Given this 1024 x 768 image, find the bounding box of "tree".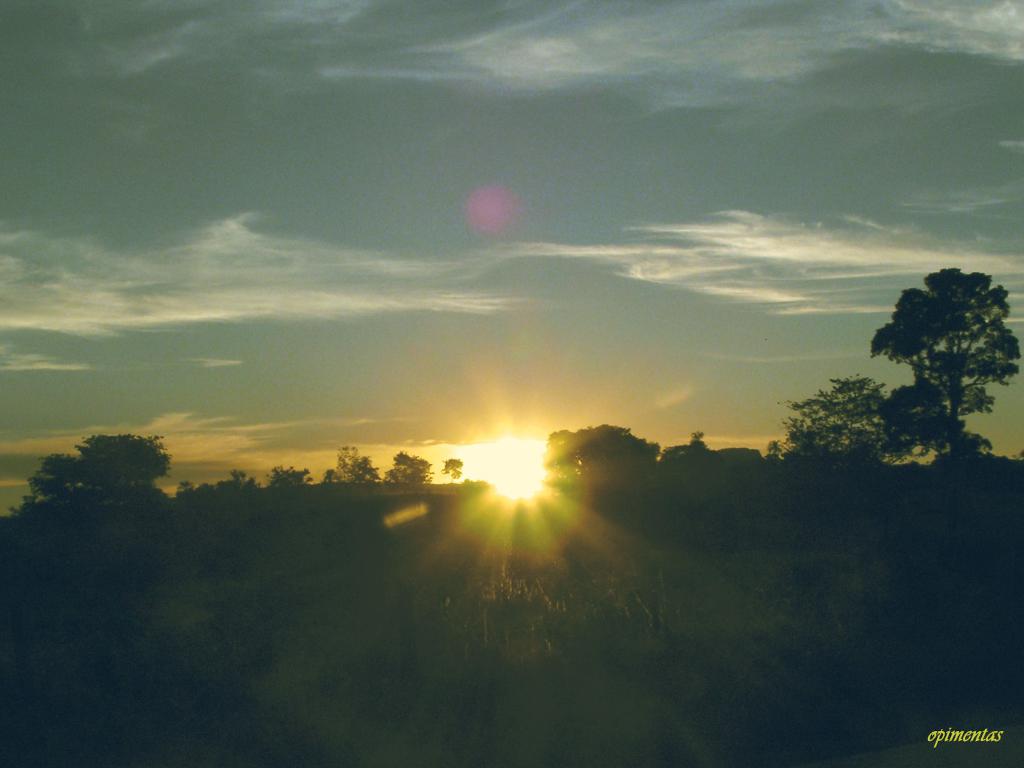
(left=267, top=470, right=310, bottom=490).
